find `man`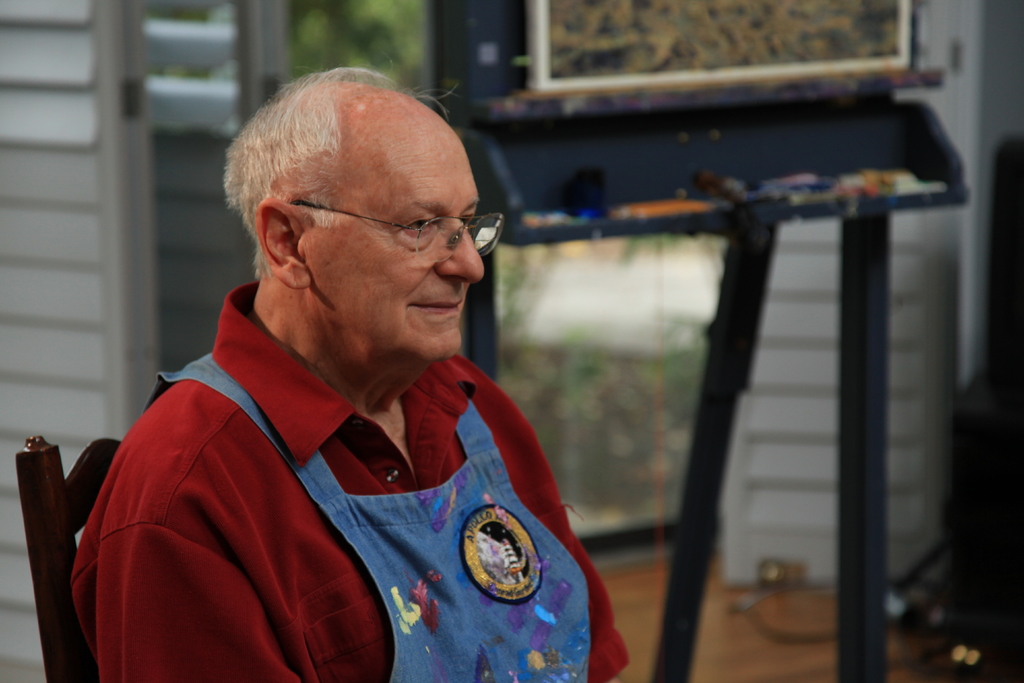
(2, 98, 636, 682)
